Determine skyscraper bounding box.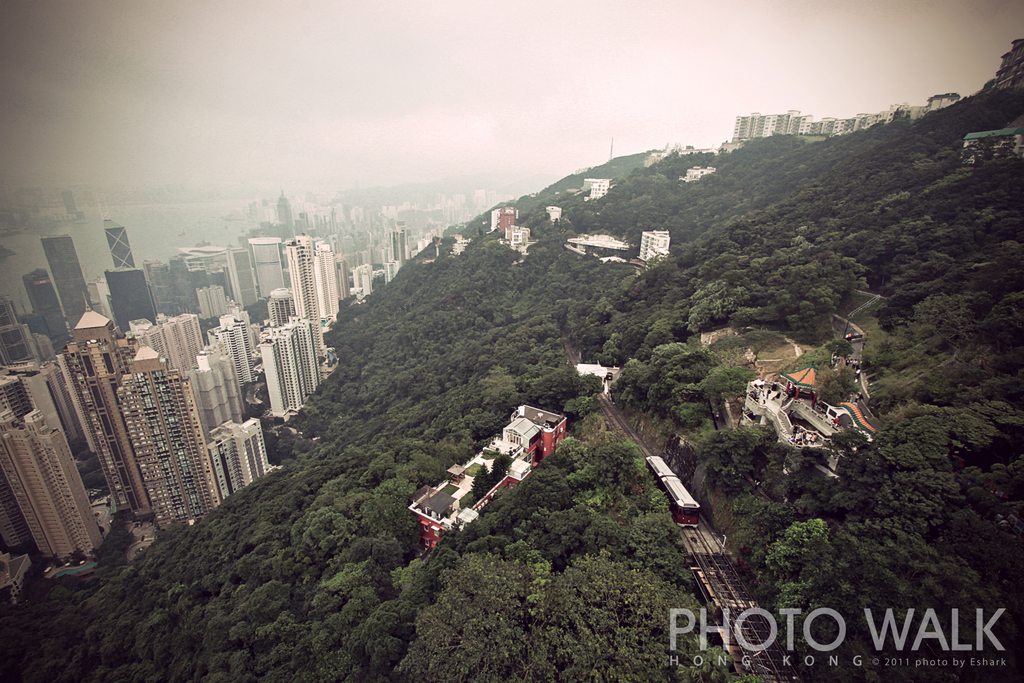
Determined: detection(40, 238, 95, 322).
